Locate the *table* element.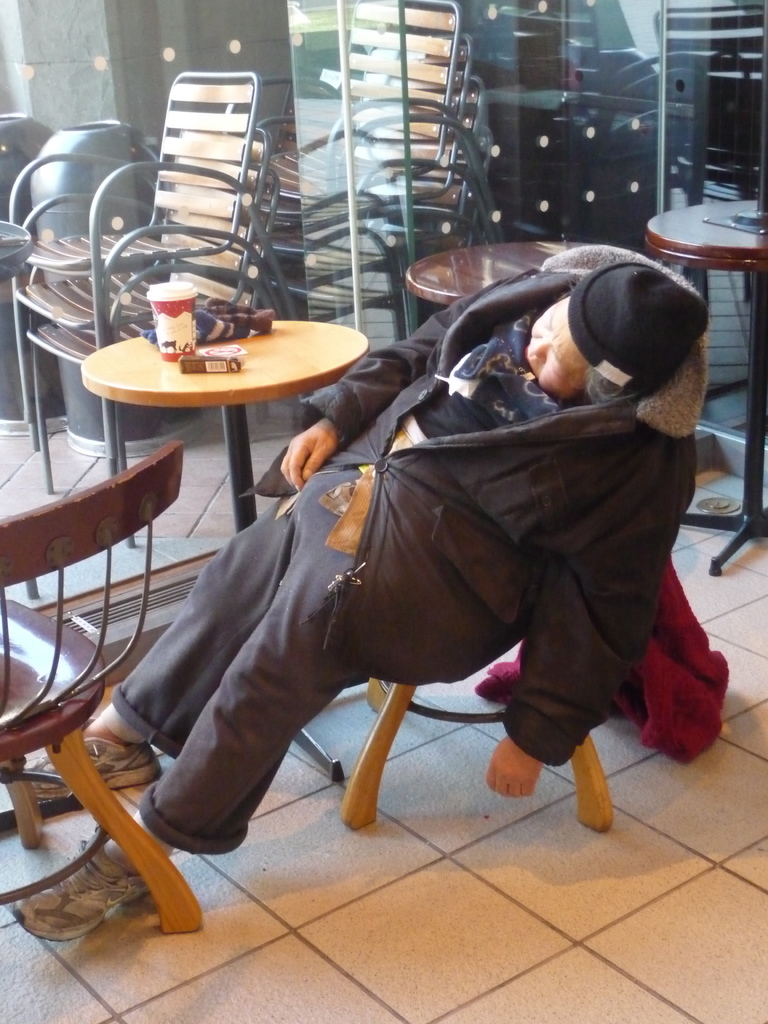
Element bbox: detection(81, 275, 374, 542).
